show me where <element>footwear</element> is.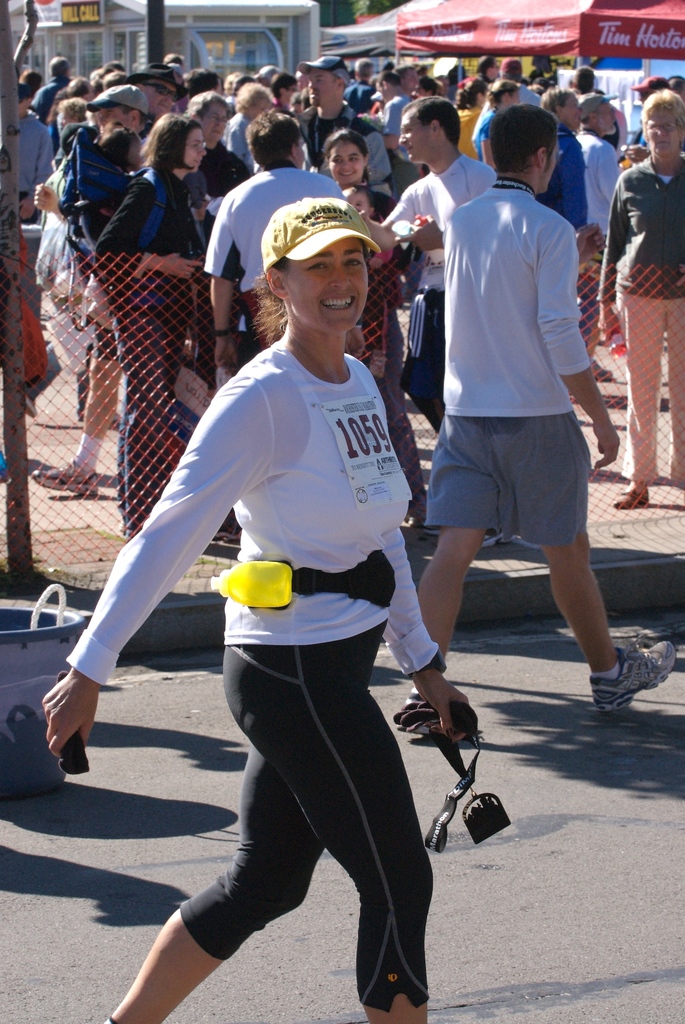
<element>footwear</element> is at <region>480, 534, 514, 552</region>.
